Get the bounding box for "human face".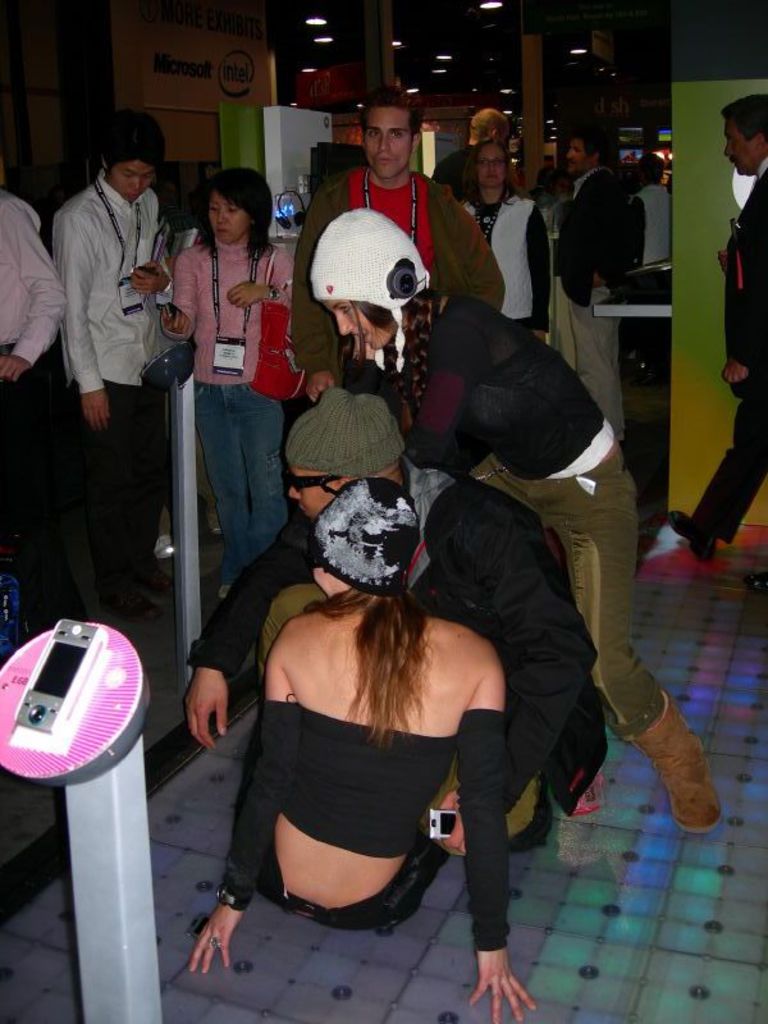
bbox=[364, 106, 415, 182].
